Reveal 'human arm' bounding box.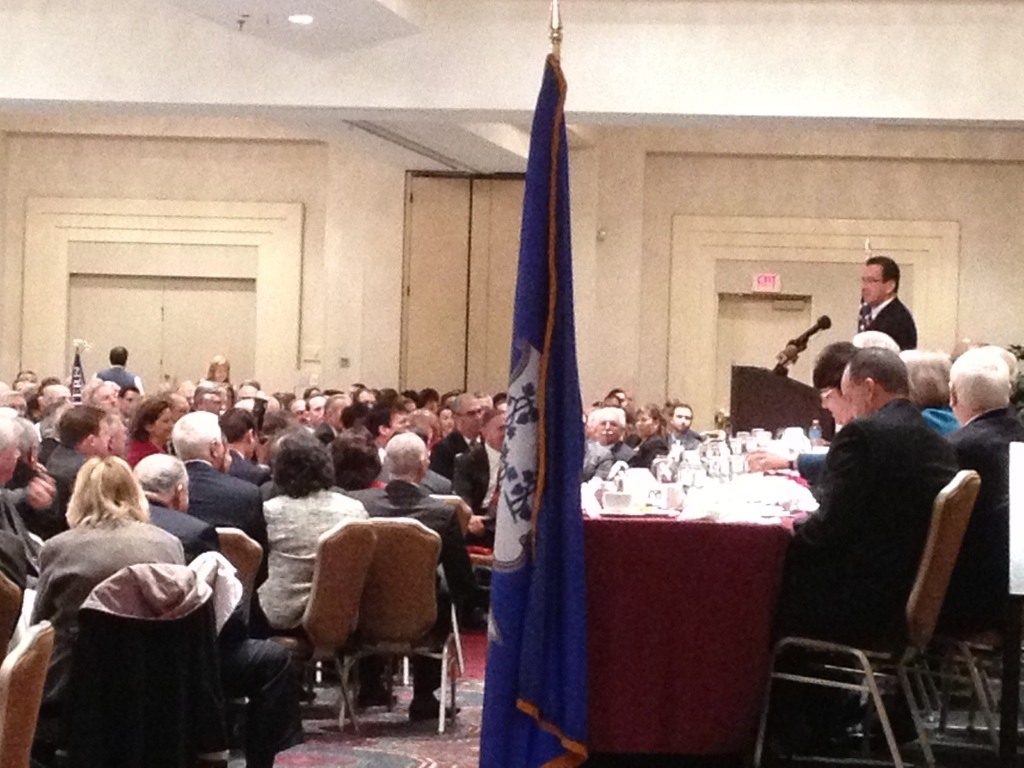
Revealed: [x1=778, y1=417, x2=871, y2=554].
